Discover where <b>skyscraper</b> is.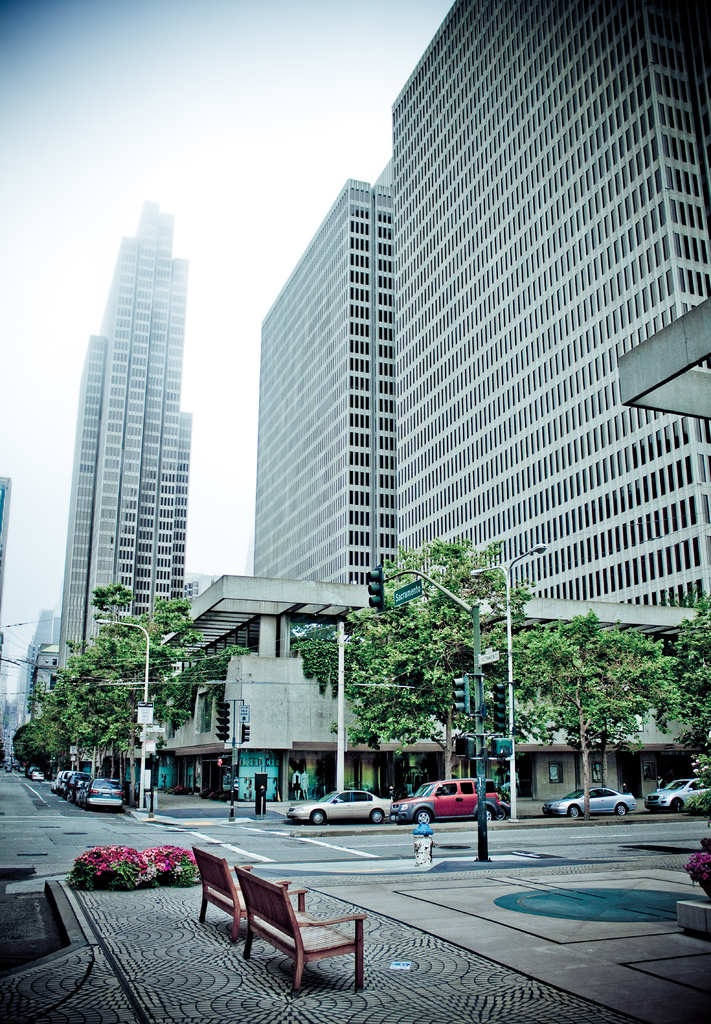
Discovered at box=[258, 168, 400, 598].
